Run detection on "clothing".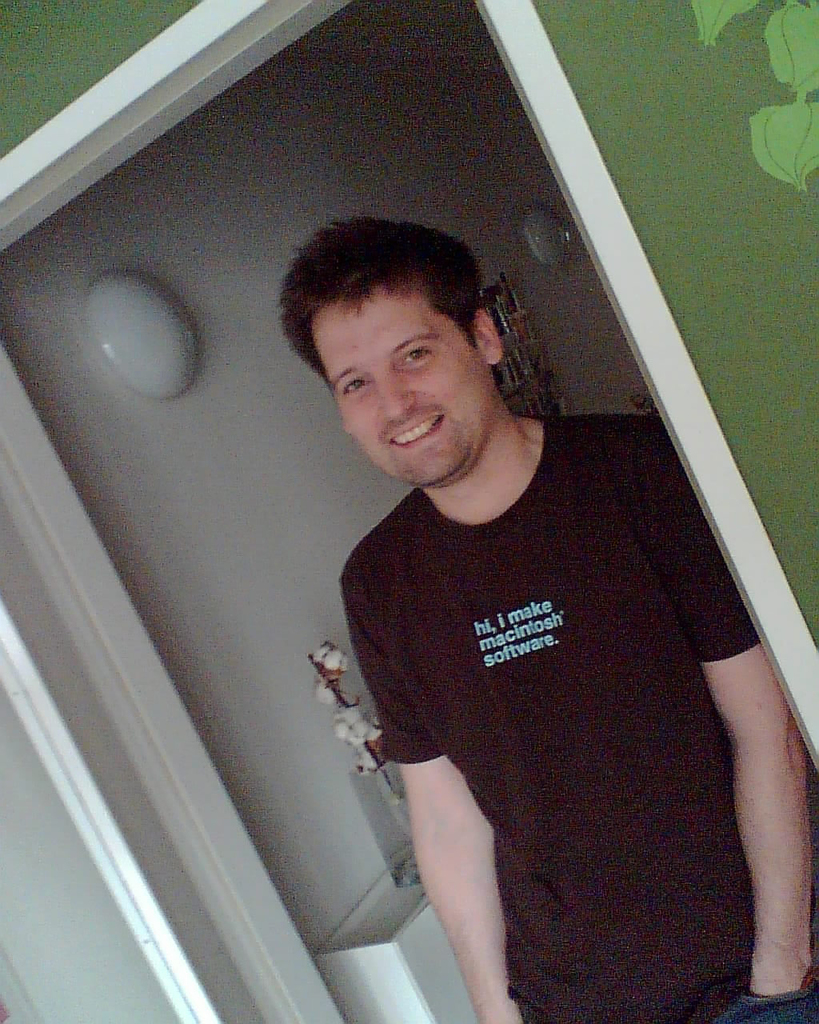
Result: select_region(310, 416, 773, 981).
